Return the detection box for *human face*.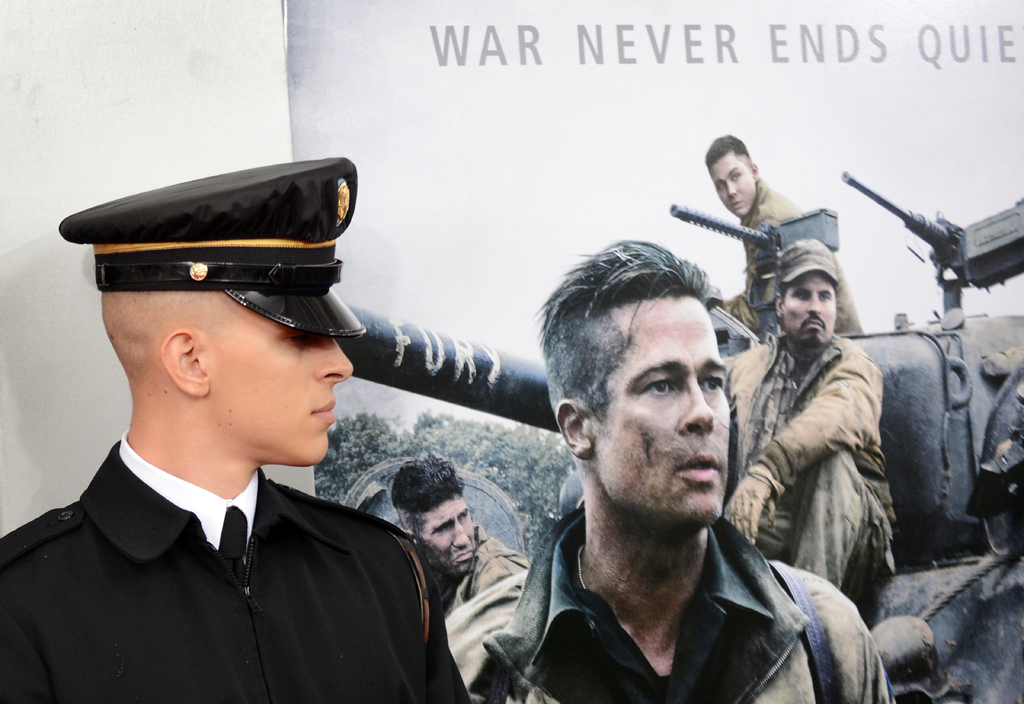
x1=709, y1=151, x2=753, y2=220.
